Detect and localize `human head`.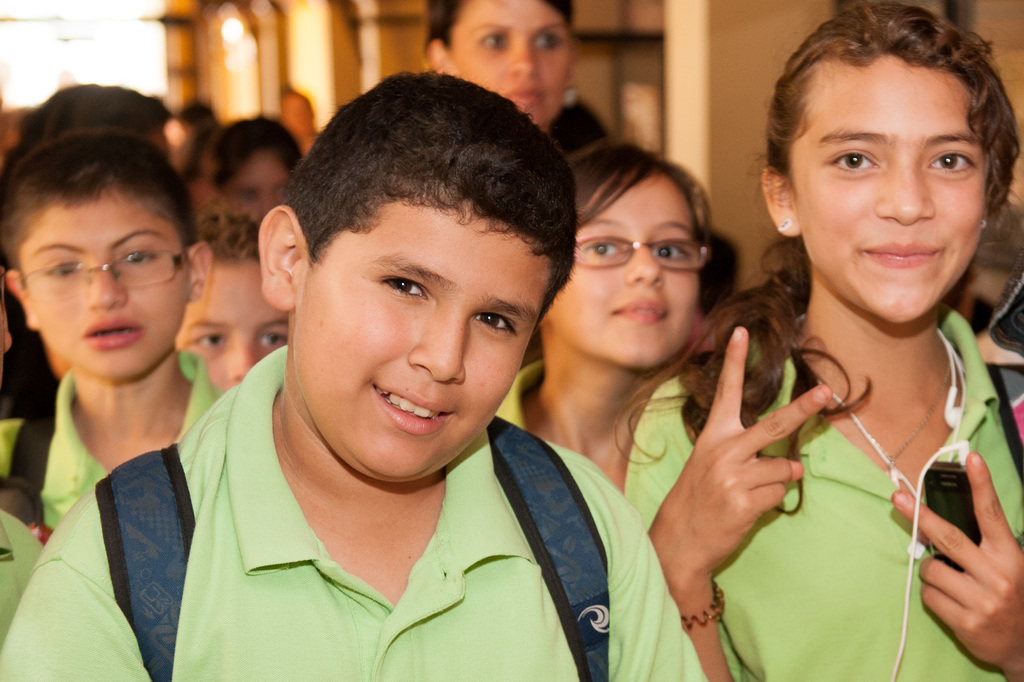
Localized at [x1=541, y1=142, x2=708, y2=368].
